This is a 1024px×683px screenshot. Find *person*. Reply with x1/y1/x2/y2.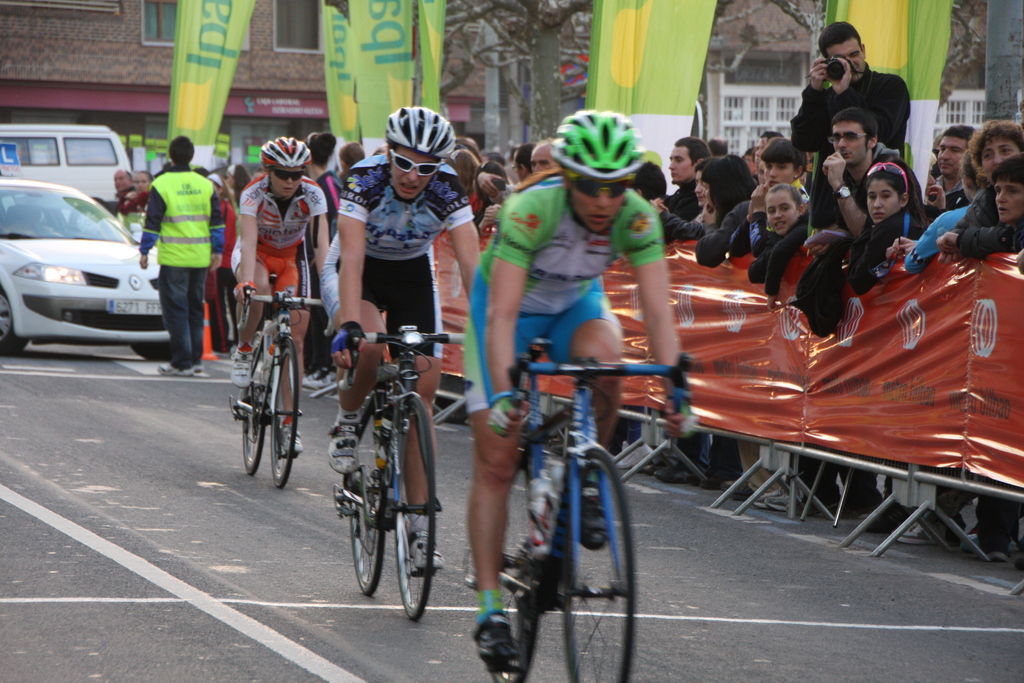
129/122/212/364.
